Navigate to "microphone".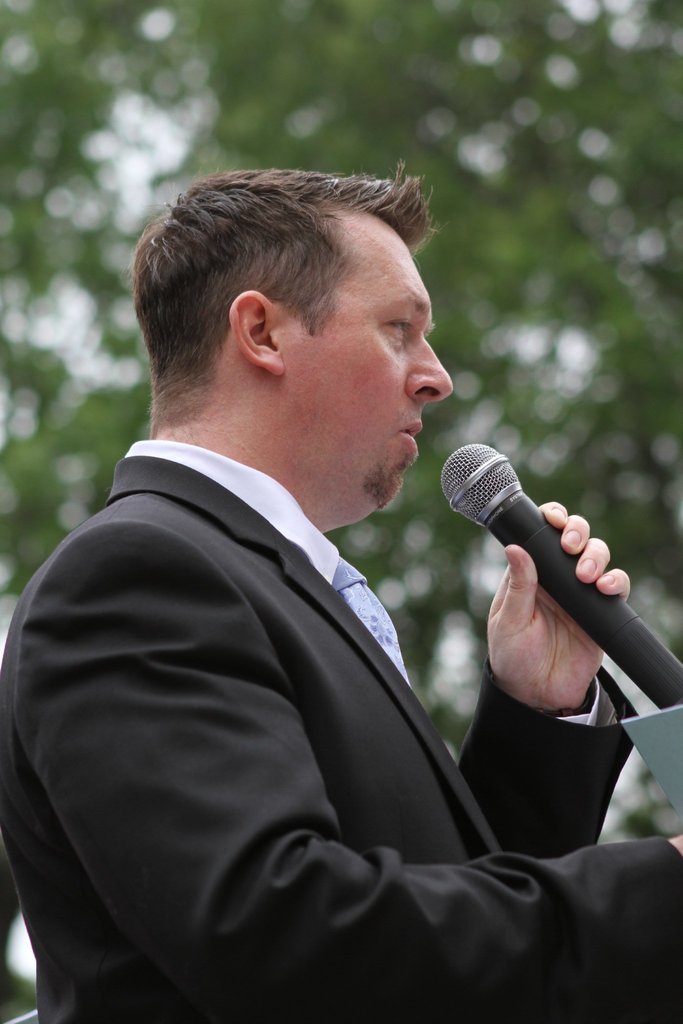
Navigation target: locate(418, 465, 648, 733).
